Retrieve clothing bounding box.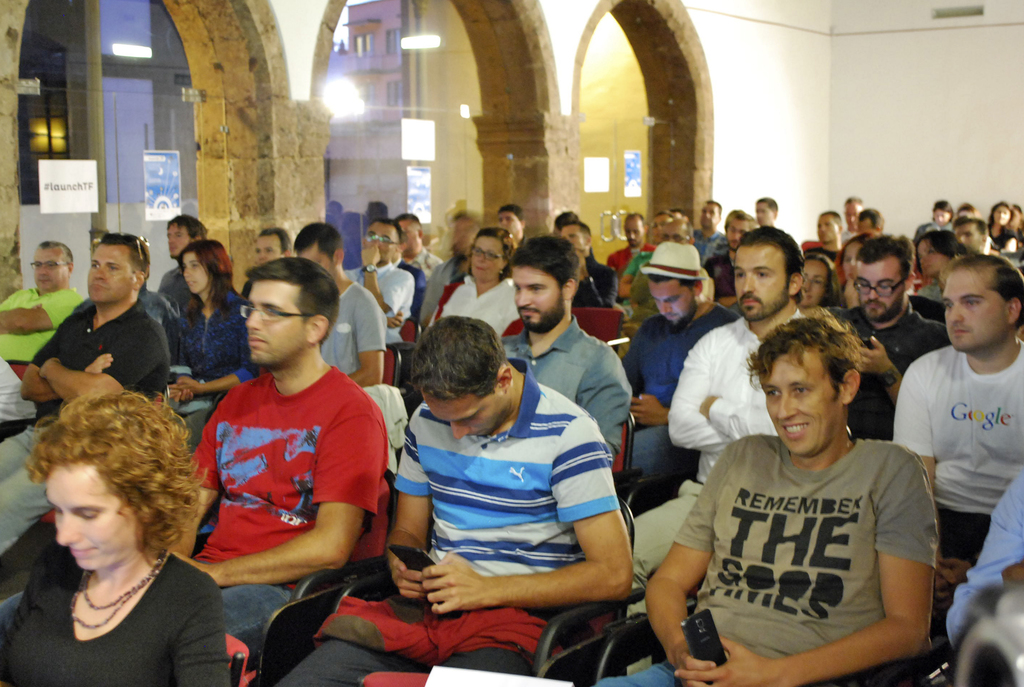
Bounding box: 596,433,945,686.
